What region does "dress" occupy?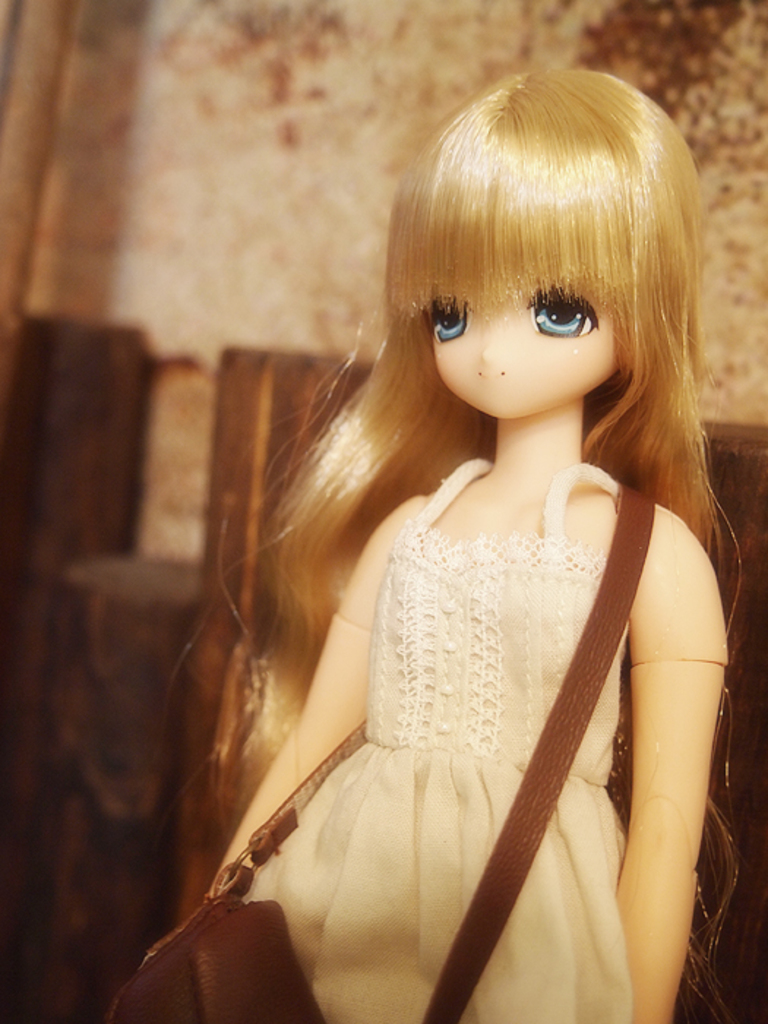
locate(244, 468, 638, 1023).
